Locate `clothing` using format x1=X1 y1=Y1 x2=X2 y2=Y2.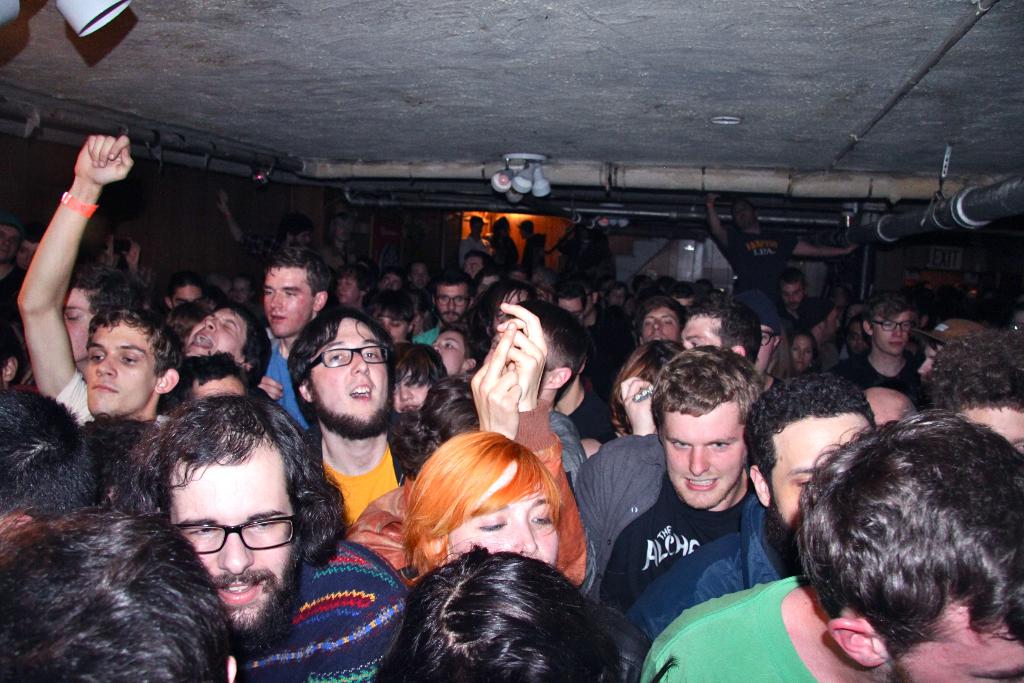
x1=248 y1=541 x2=408 y2=682.
